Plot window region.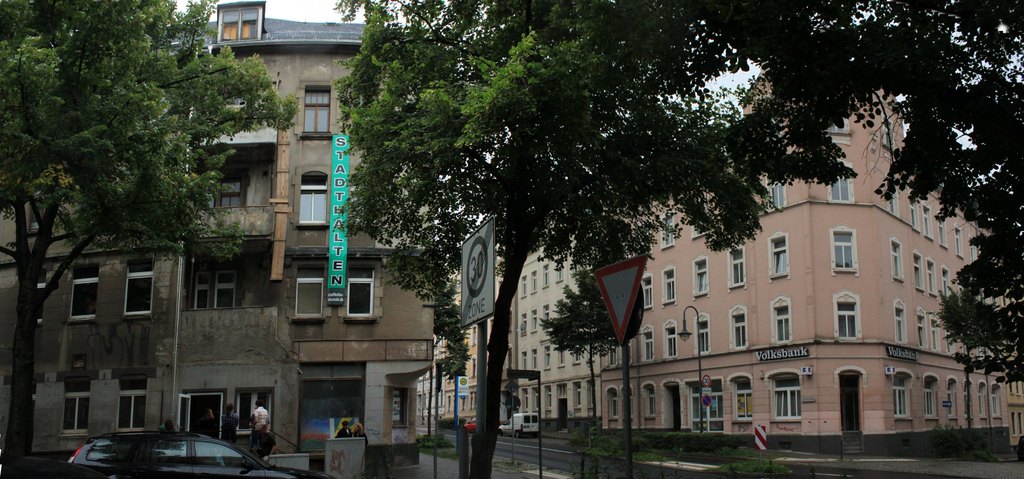
Plotted at box=[60, 380, 93, 439].
